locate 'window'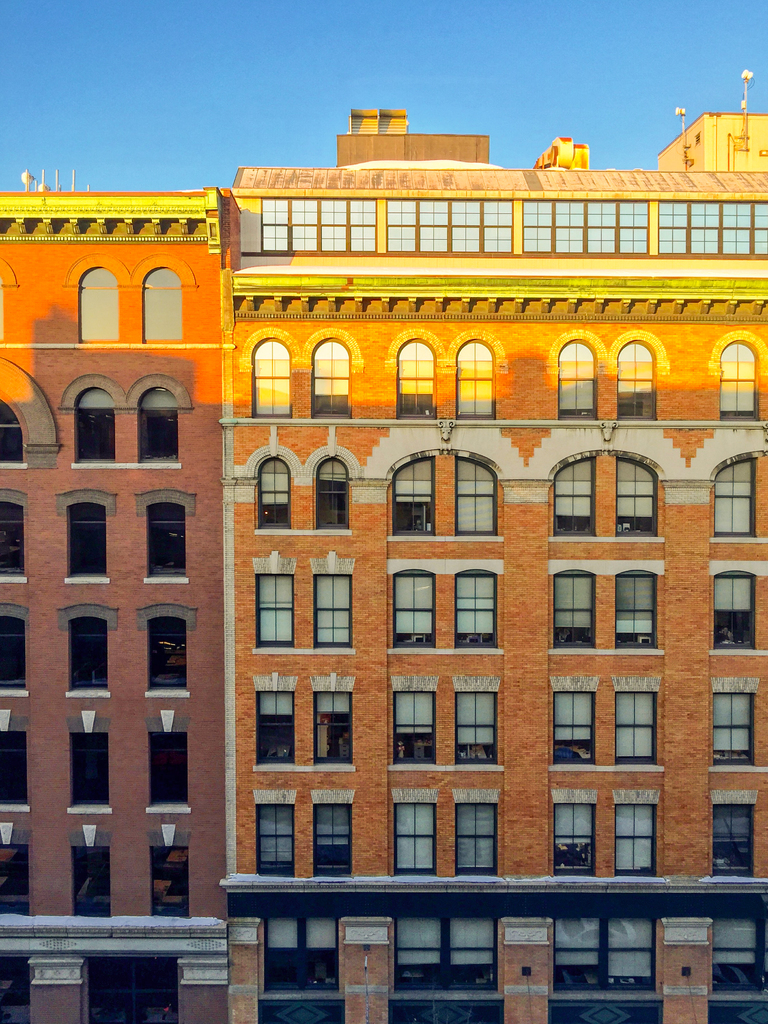
{"left": 318, "top": 575, "right": 355, "bottom": 648}
